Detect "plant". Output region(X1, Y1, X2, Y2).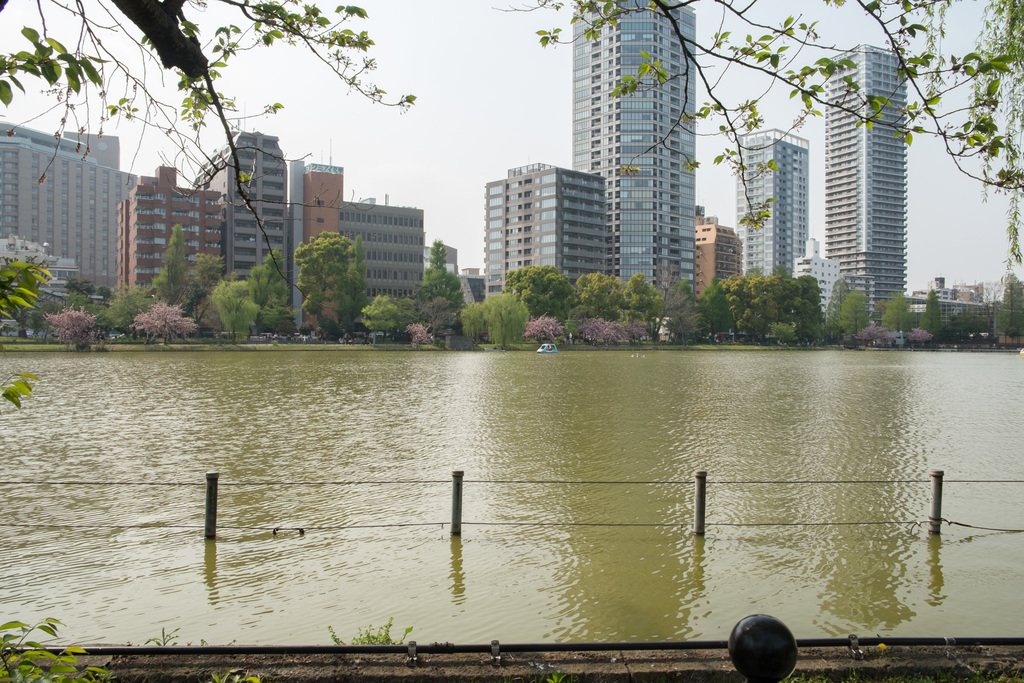
region(127, 295, 198, 344).
